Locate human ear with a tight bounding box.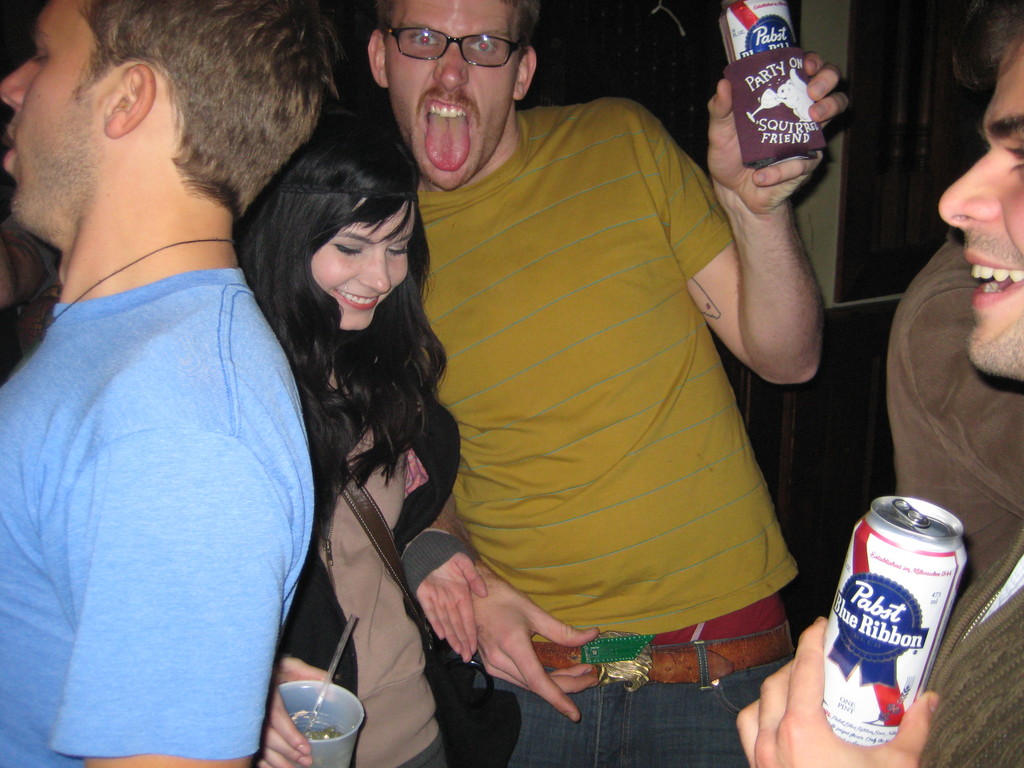
l=516, t=47, r=537, b=100.
